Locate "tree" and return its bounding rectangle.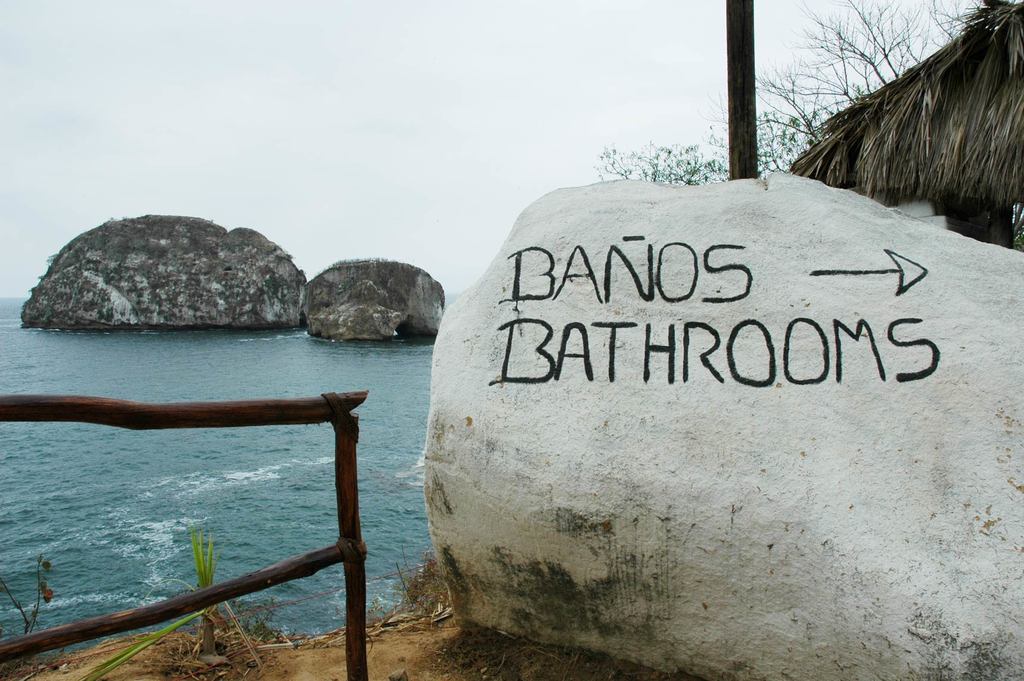
rect(783, 0, 923, 86).
